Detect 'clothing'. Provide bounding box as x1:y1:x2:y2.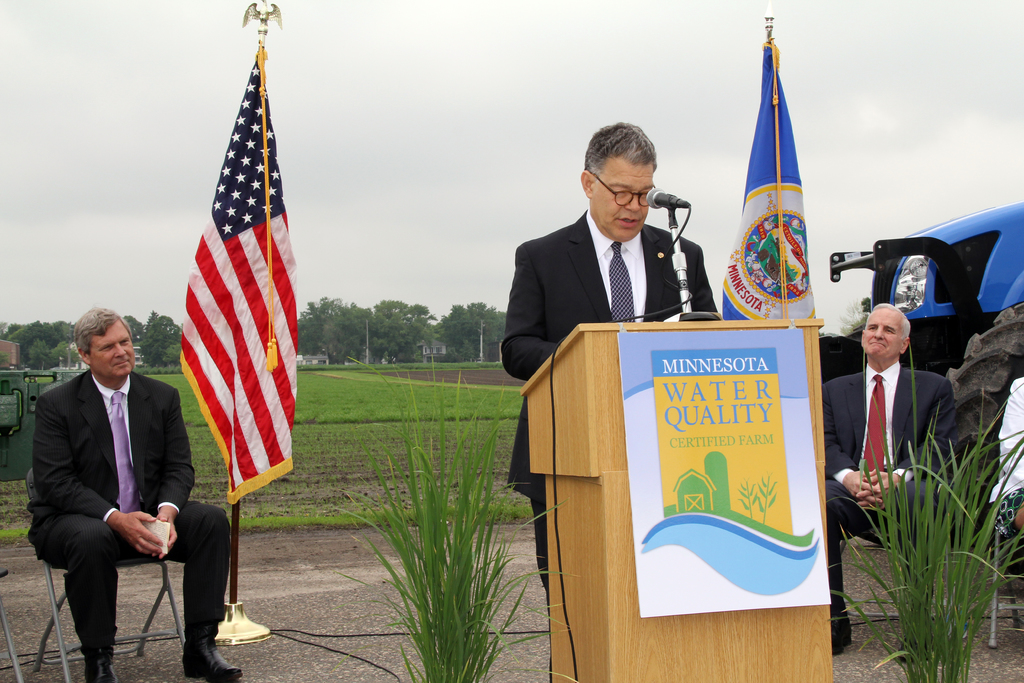
1004:384:1023:560.
